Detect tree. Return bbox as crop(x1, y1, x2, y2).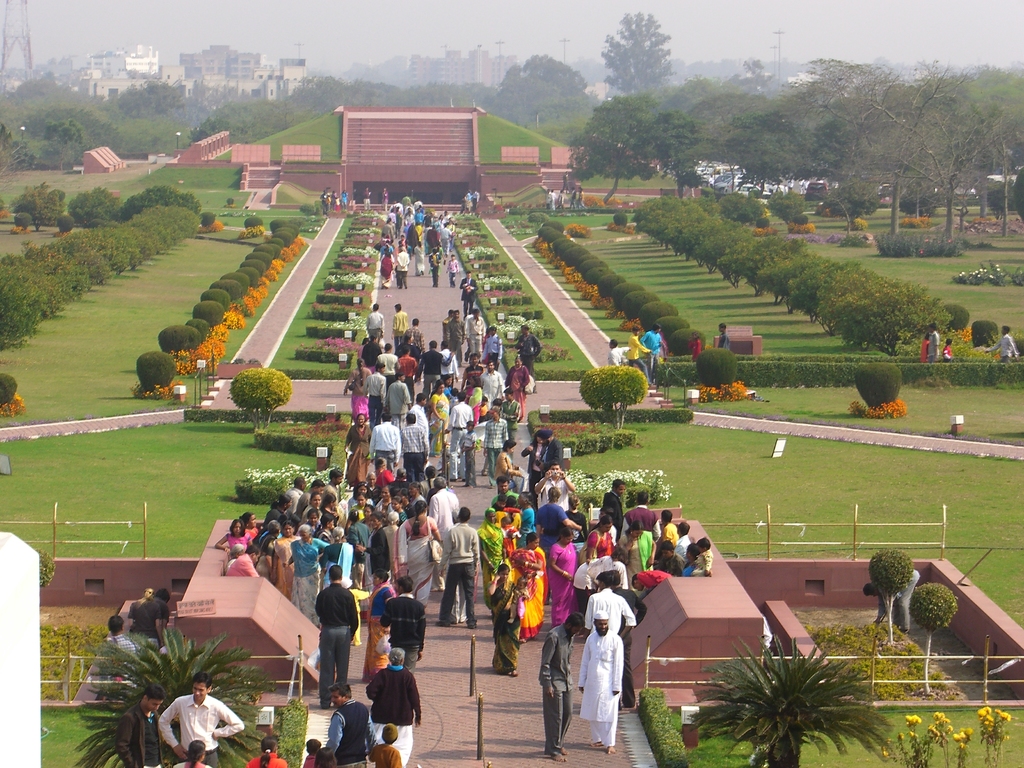
crop(853, 110, 1005, 253).
